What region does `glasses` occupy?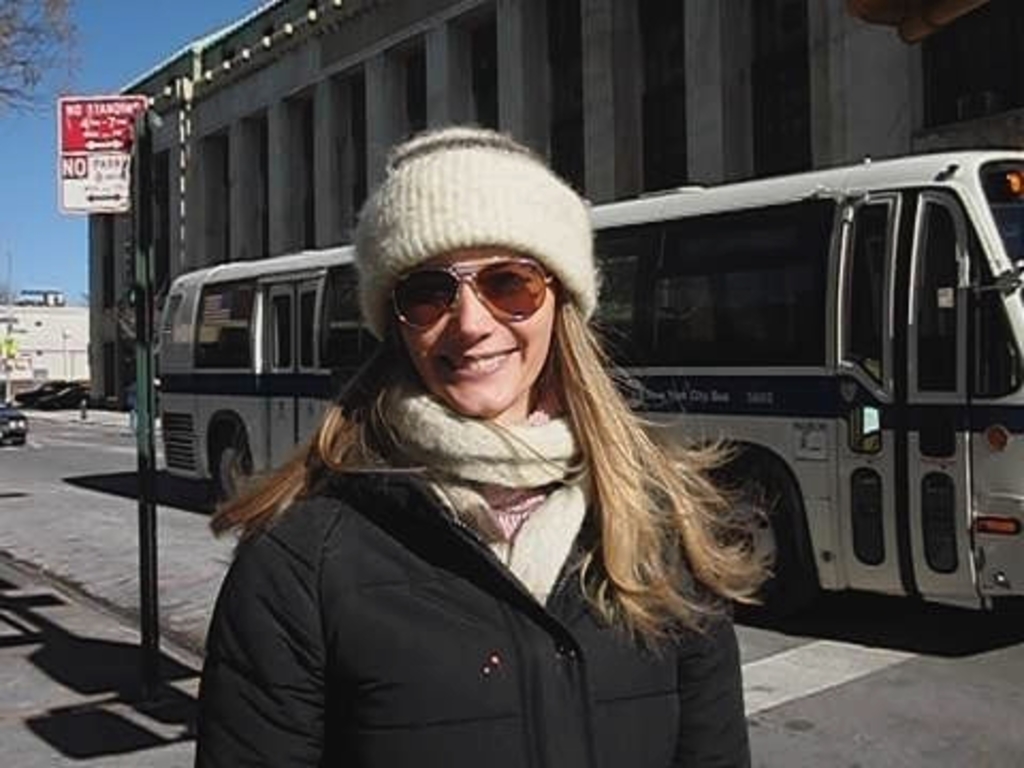
select_region(373, 256, 559, 329).
